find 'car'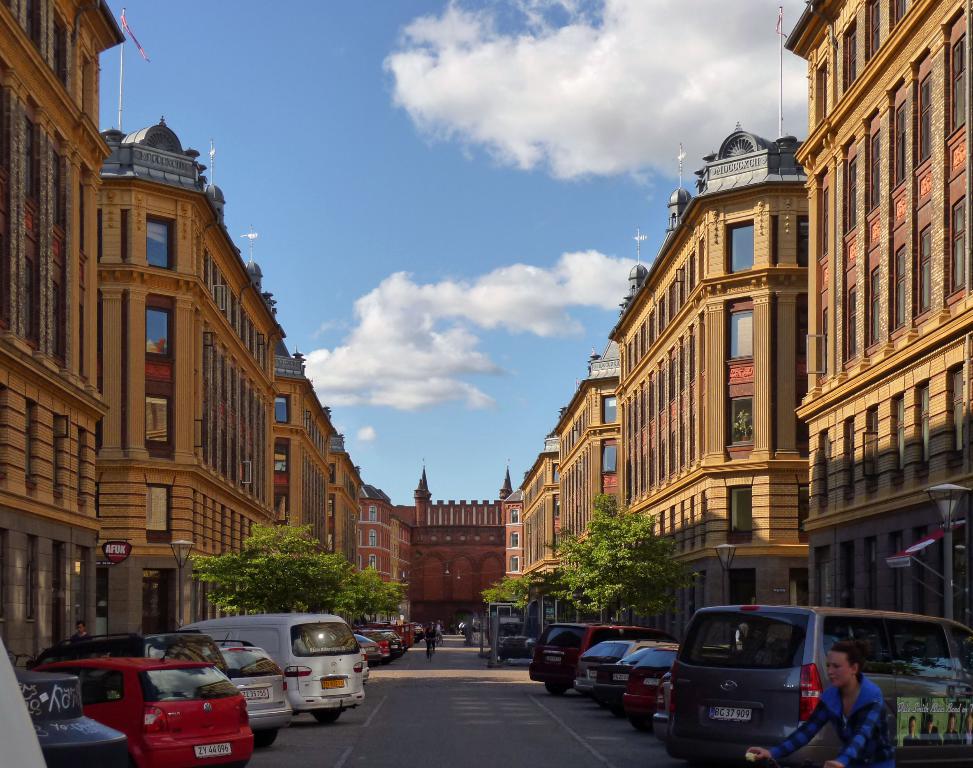
left=573, top=634, right=643, bottom=694
